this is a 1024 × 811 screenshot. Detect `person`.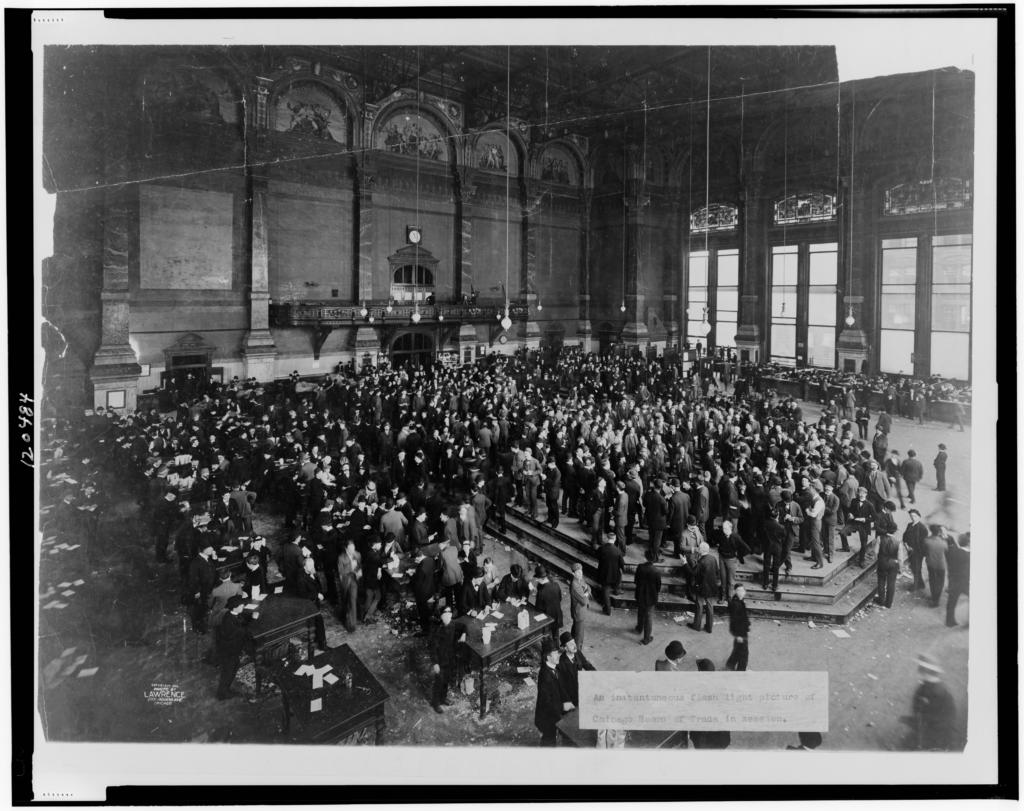
(552, 633, 593, 689).
